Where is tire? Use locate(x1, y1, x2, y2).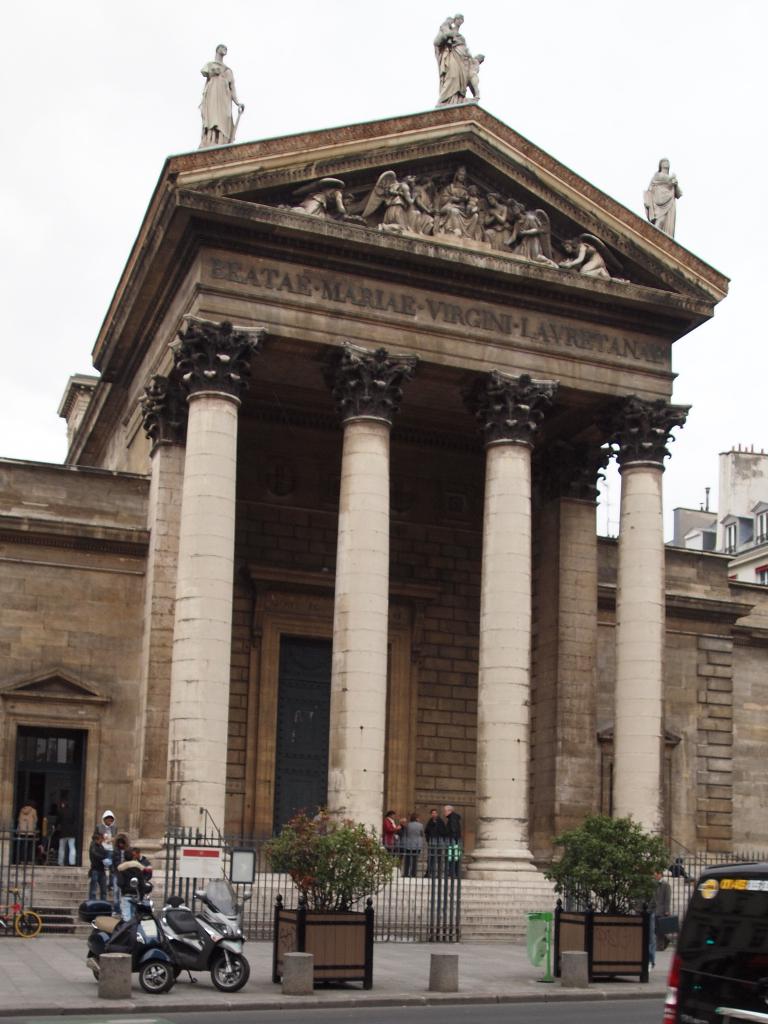
locate(218, 951, 251, 993).
